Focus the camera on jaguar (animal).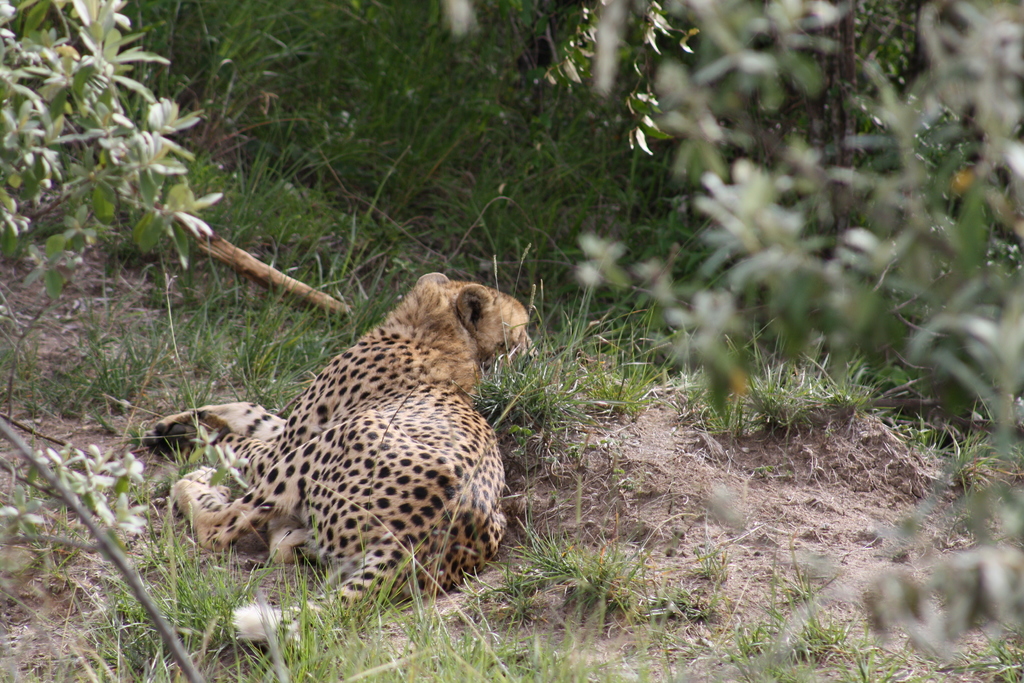
Focus region: 145,271,536,652.
